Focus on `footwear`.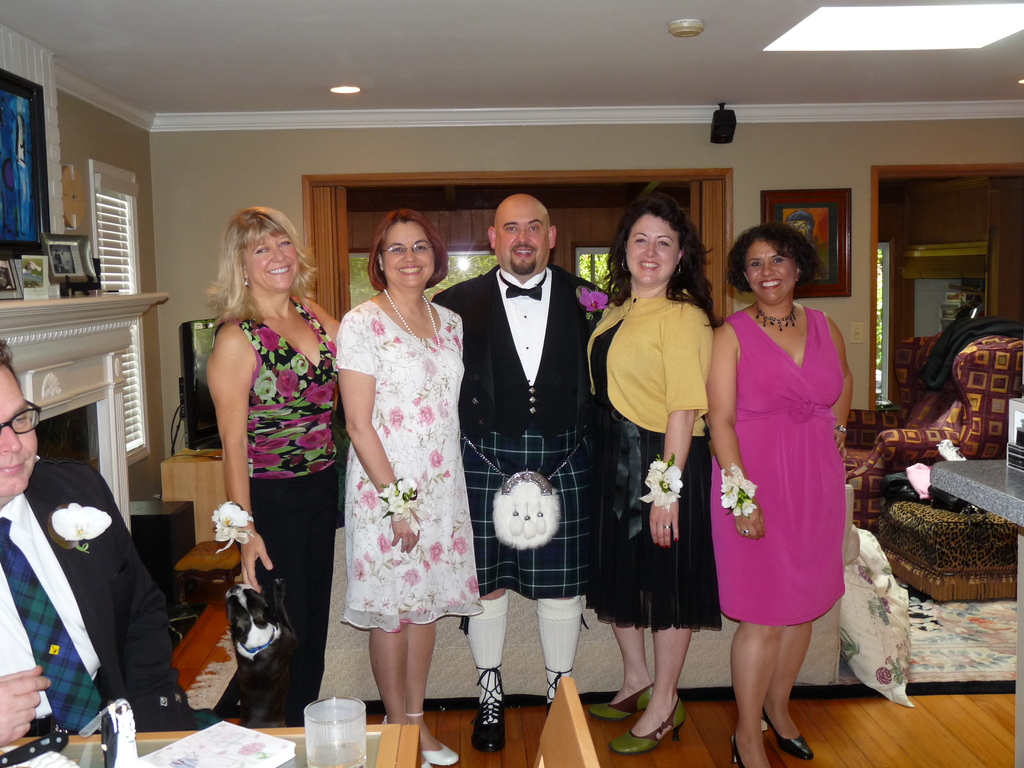
Focused at (left=377, top=715, right=426, bottom=767).
